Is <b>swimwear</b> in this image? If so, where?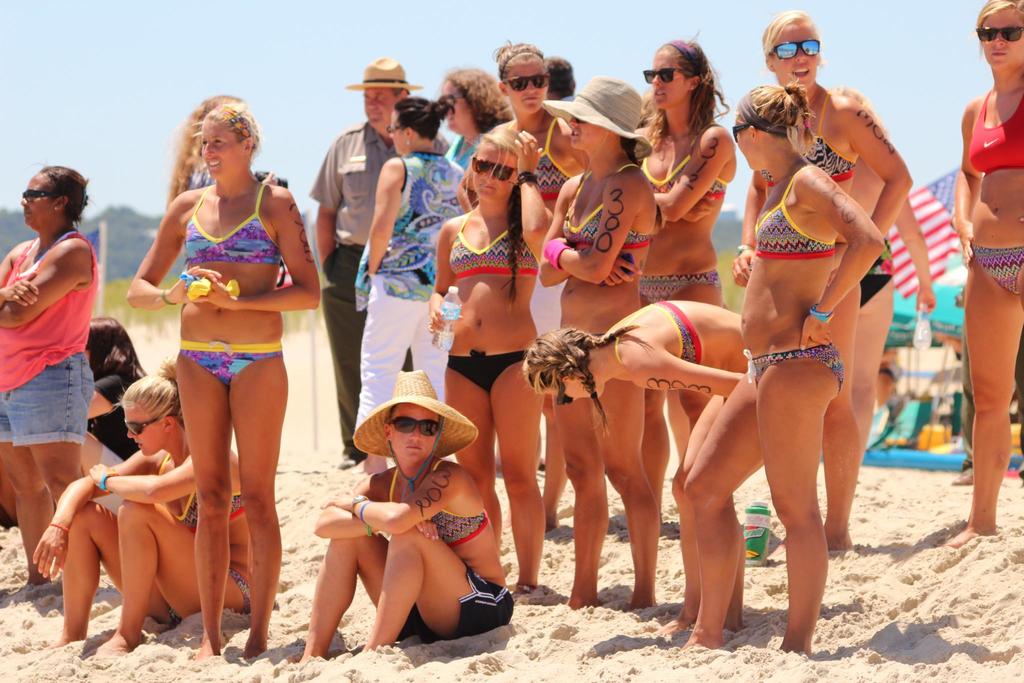
Yes, at (x1=383, y1=456, x2=491, y2=550).
